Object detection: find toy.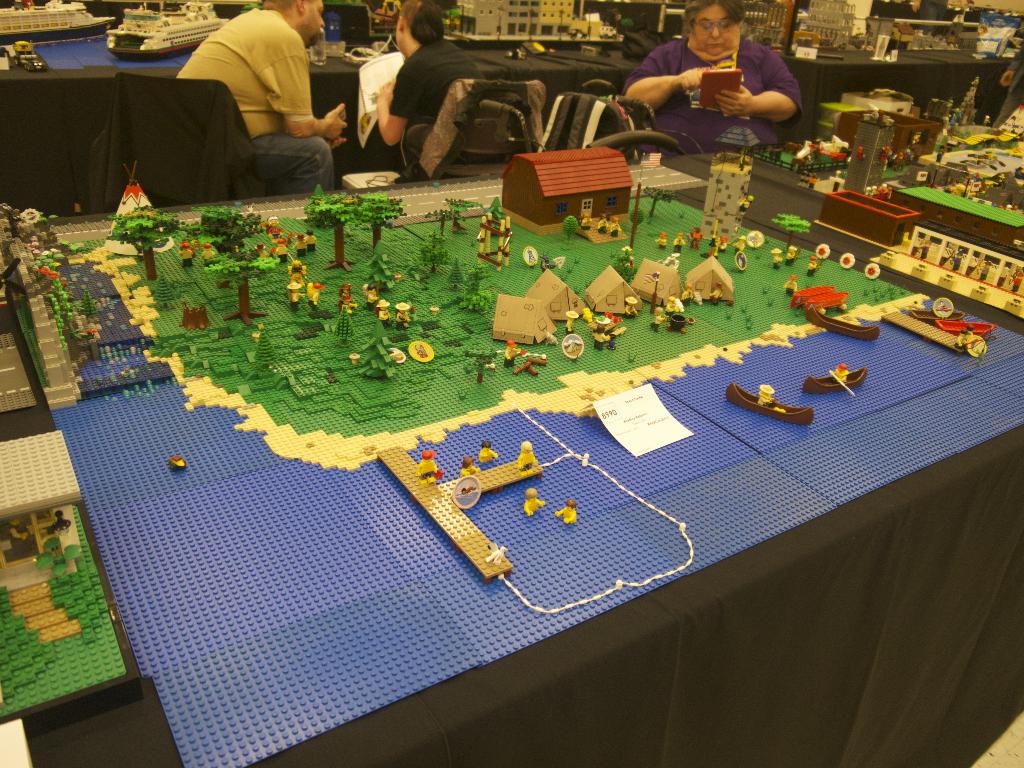
crop(523, 492, 544, 516).
